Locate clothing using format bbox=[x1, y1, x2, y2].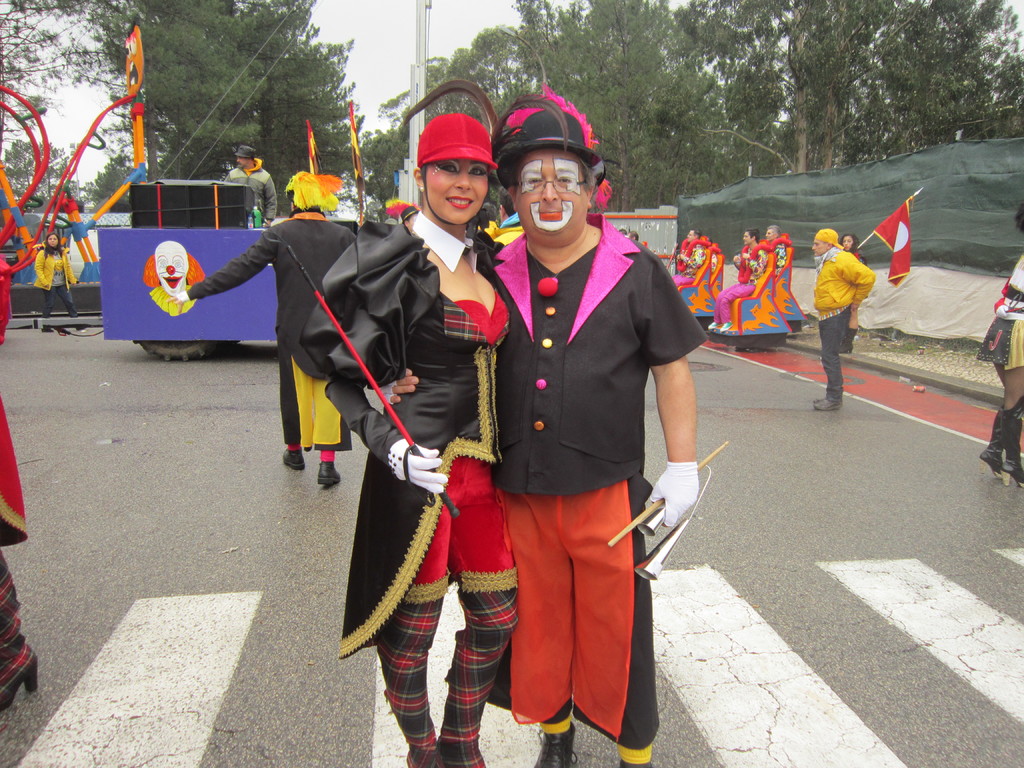
bbox=[36, 249, 77, 317].
